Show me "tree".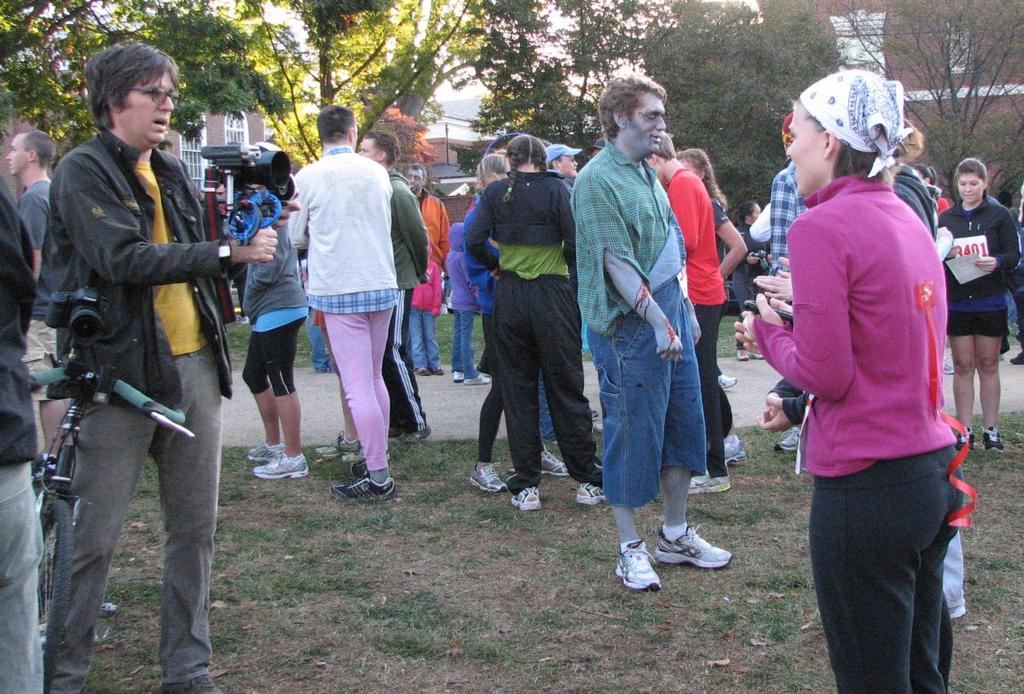
"tree" is here: x1=607 y1=0 x2=889 y2=232.
